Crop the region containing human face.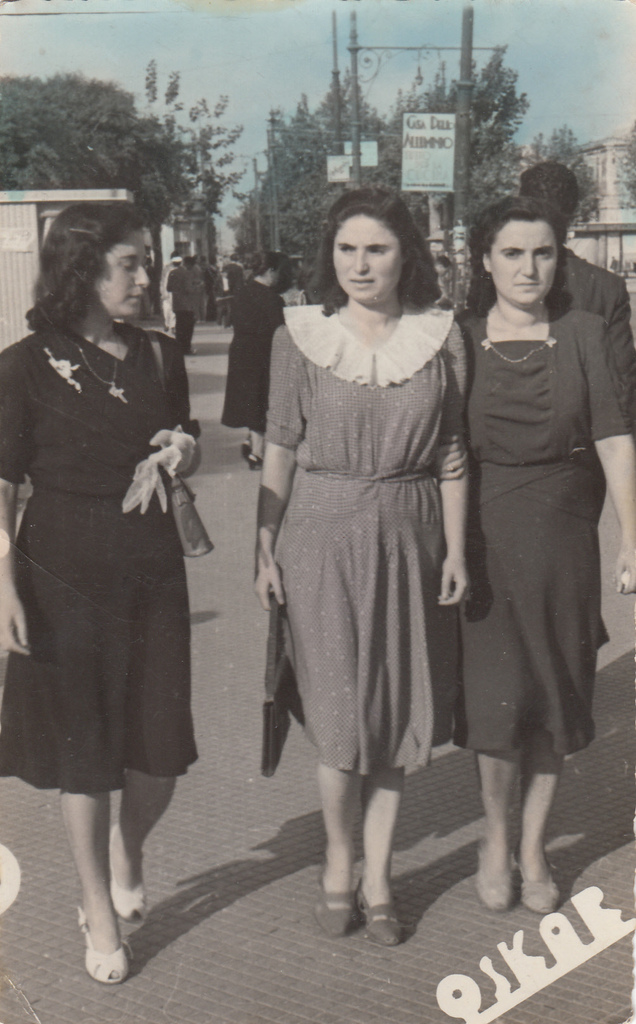
Crop region: region(490, 220, 558, 303).
